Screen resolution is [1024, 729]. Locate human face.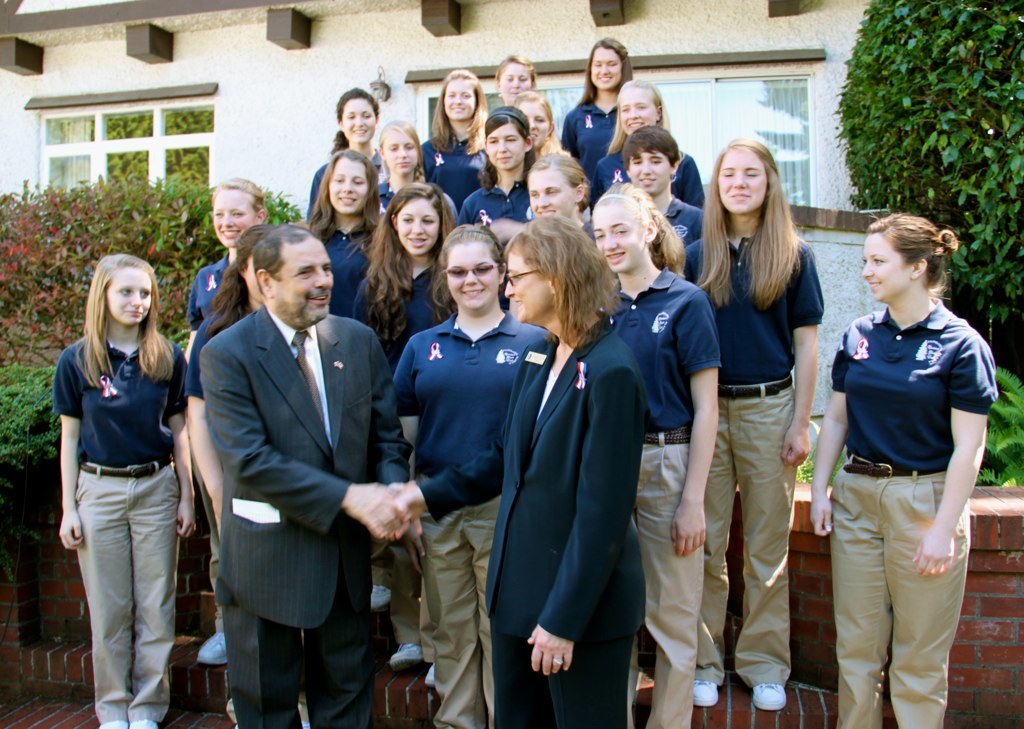
720, 152, 768, 217.
